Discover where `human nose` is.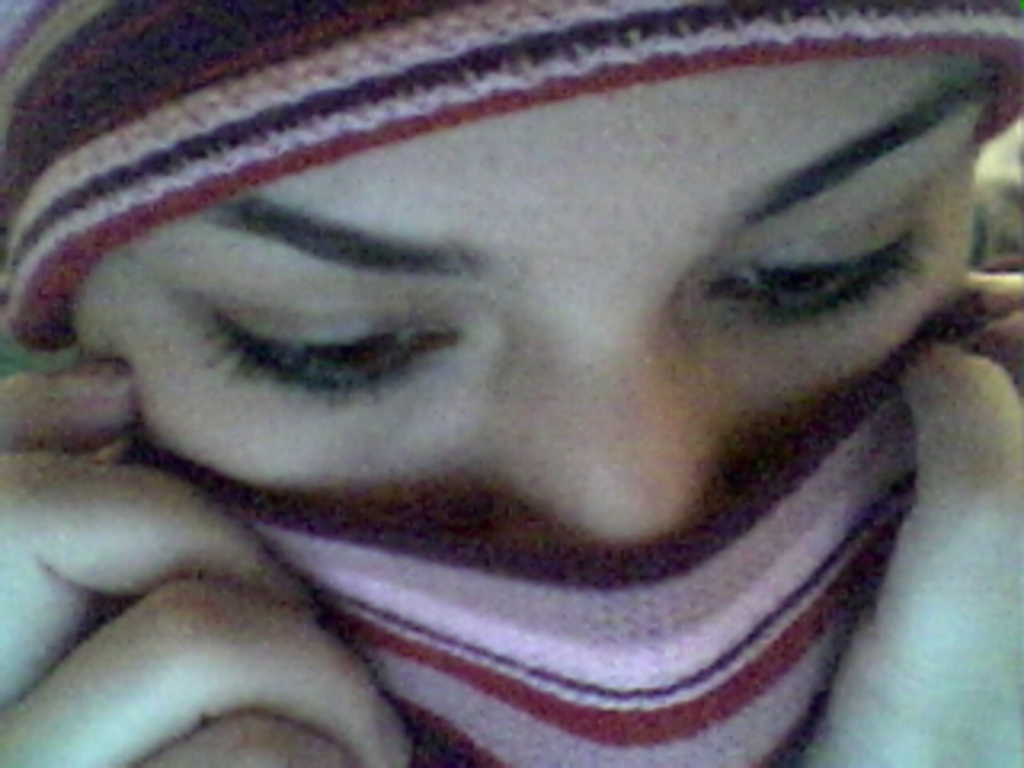
Discovered at detection(493, 330, 733, 579).
